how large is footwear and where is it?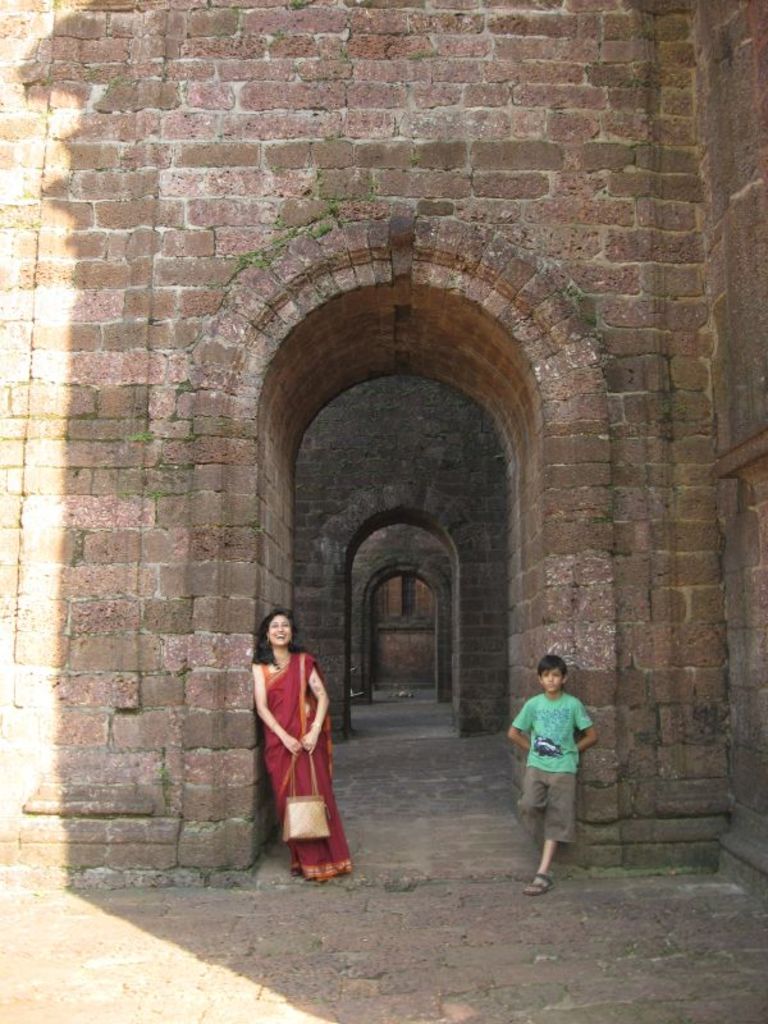
Bounding box: x1=527, y1=864, x2=556, y2=896.
